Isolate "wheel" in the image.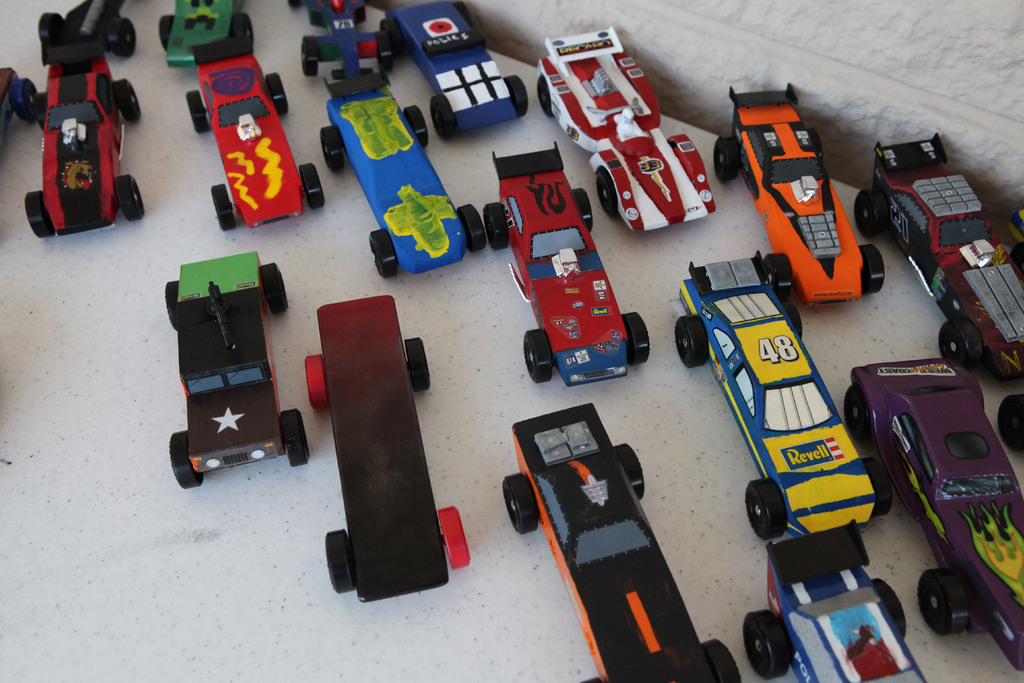
Isolated region: [319, 121, 346, 175].
